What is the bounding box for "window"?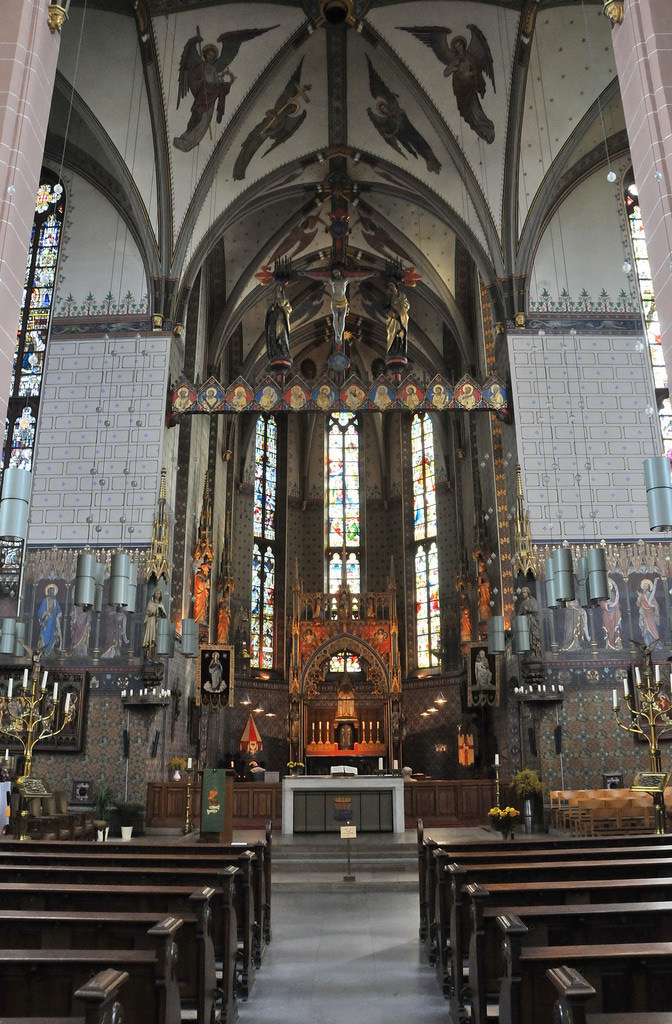
(247,413,281,668).
